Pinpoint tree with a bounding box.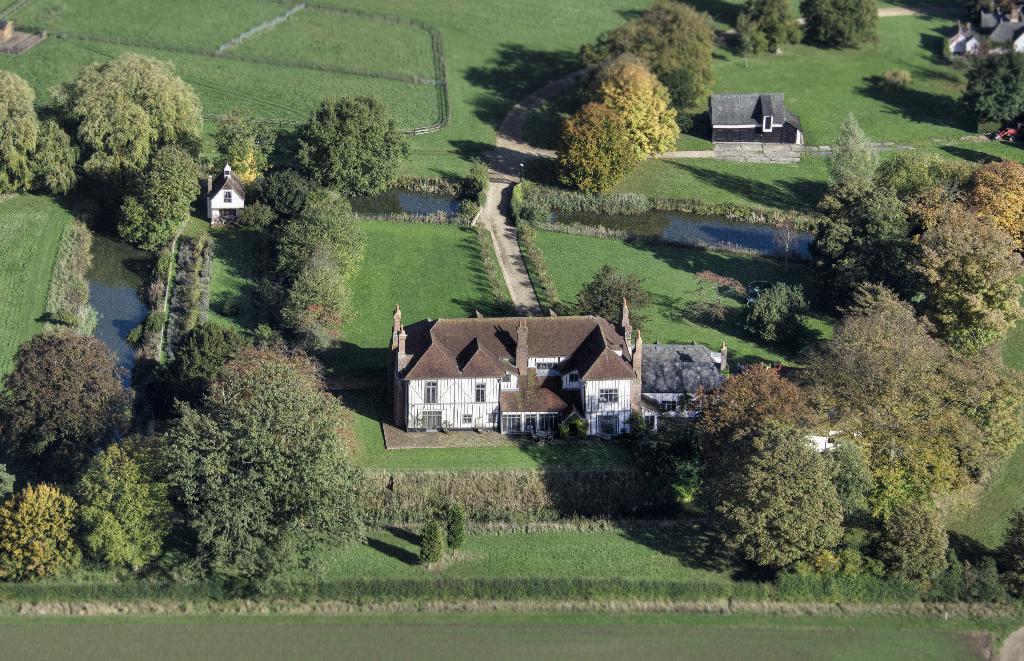
[left=58, top=45, right=205, bottom=181].
